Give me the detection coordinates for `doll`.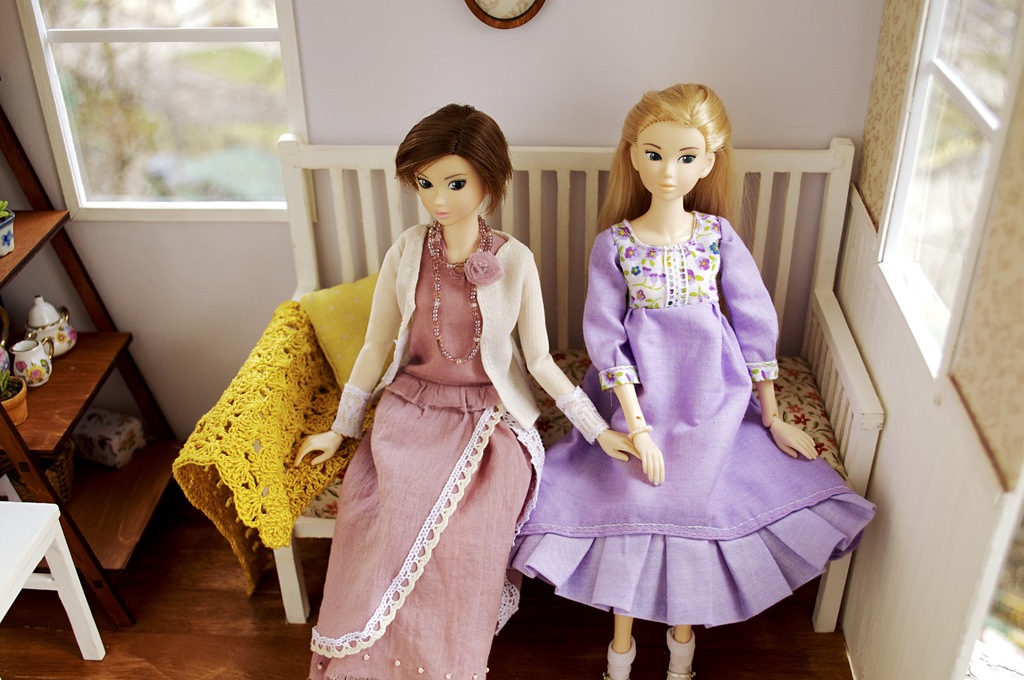
locate(561, 75, 831, 661).
